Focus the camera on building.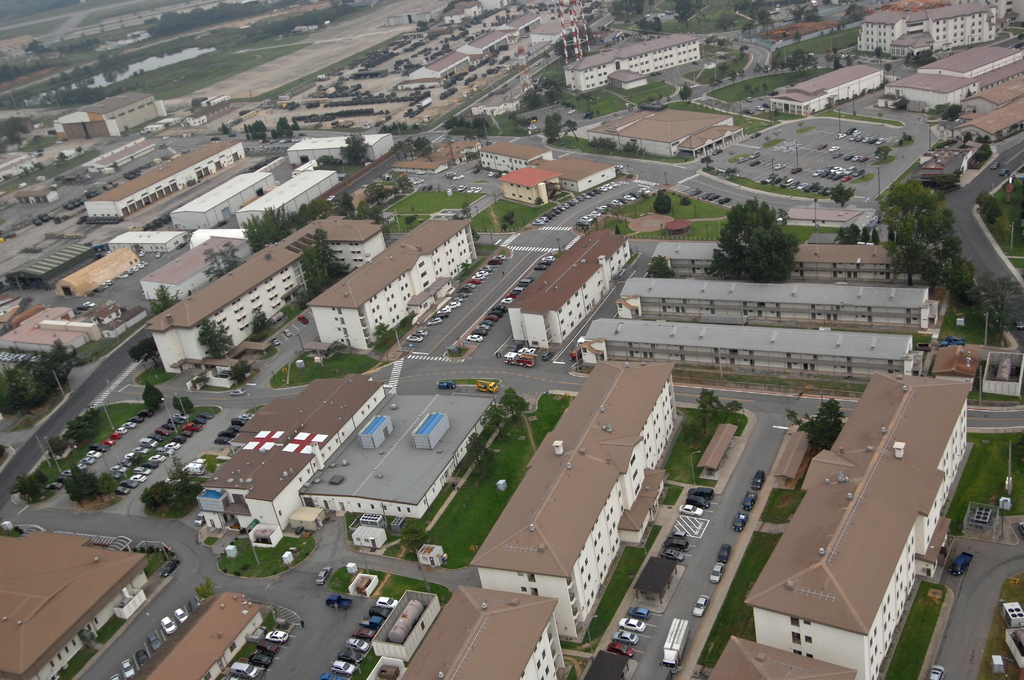
Focus region: 127, 590, 257, 679.
